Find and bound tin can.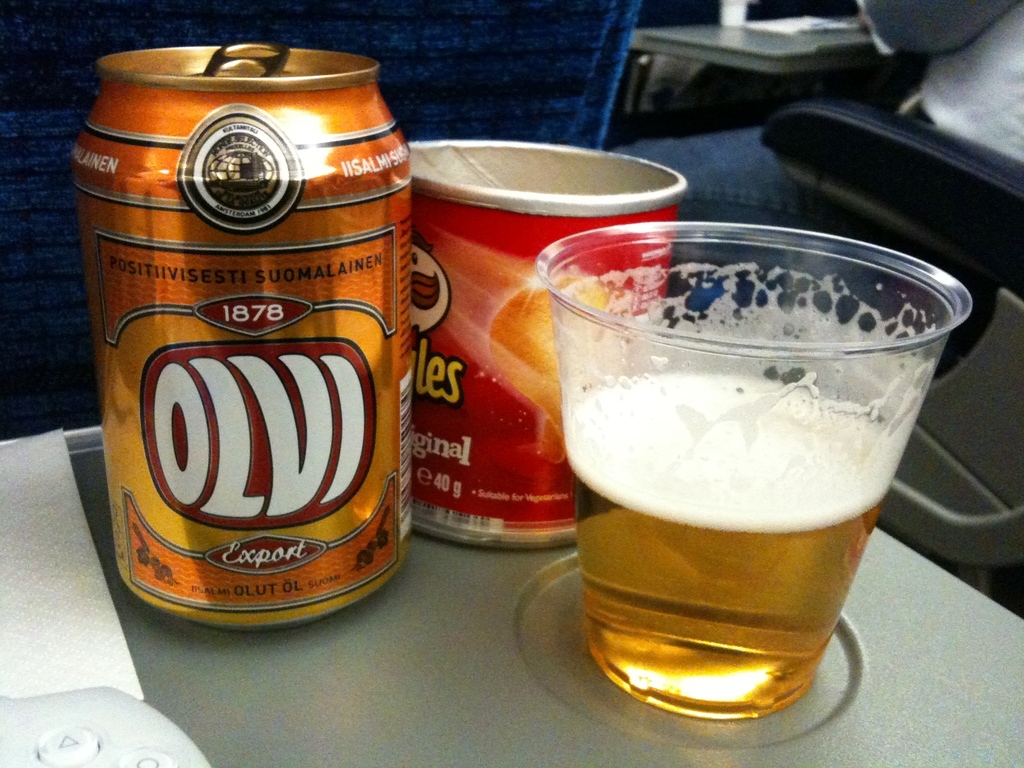
Bound: bbox(74, 29, 410, 626).
